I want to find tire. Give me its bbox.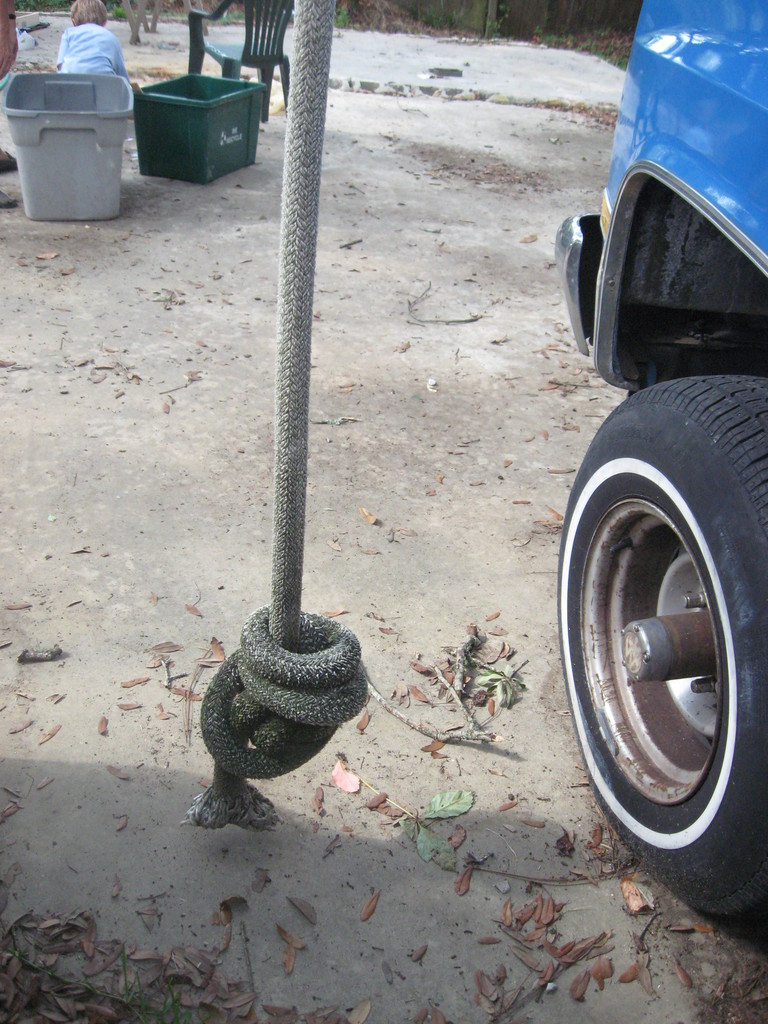
bbox=[547, 376, 767, 920].
